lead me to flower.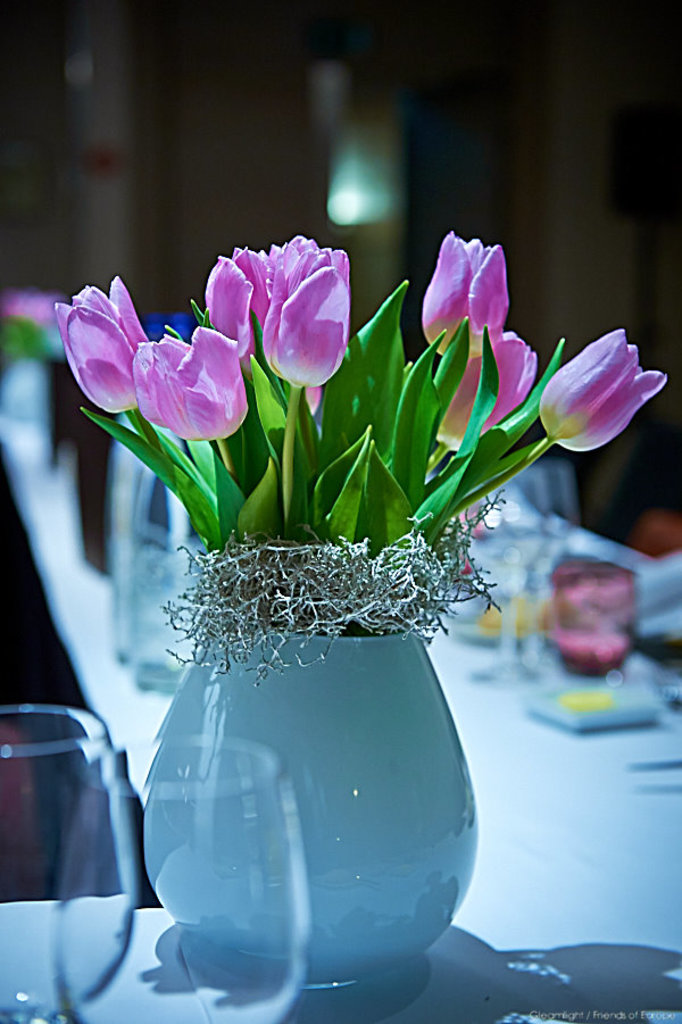
Lead to 526/334/676/451.
